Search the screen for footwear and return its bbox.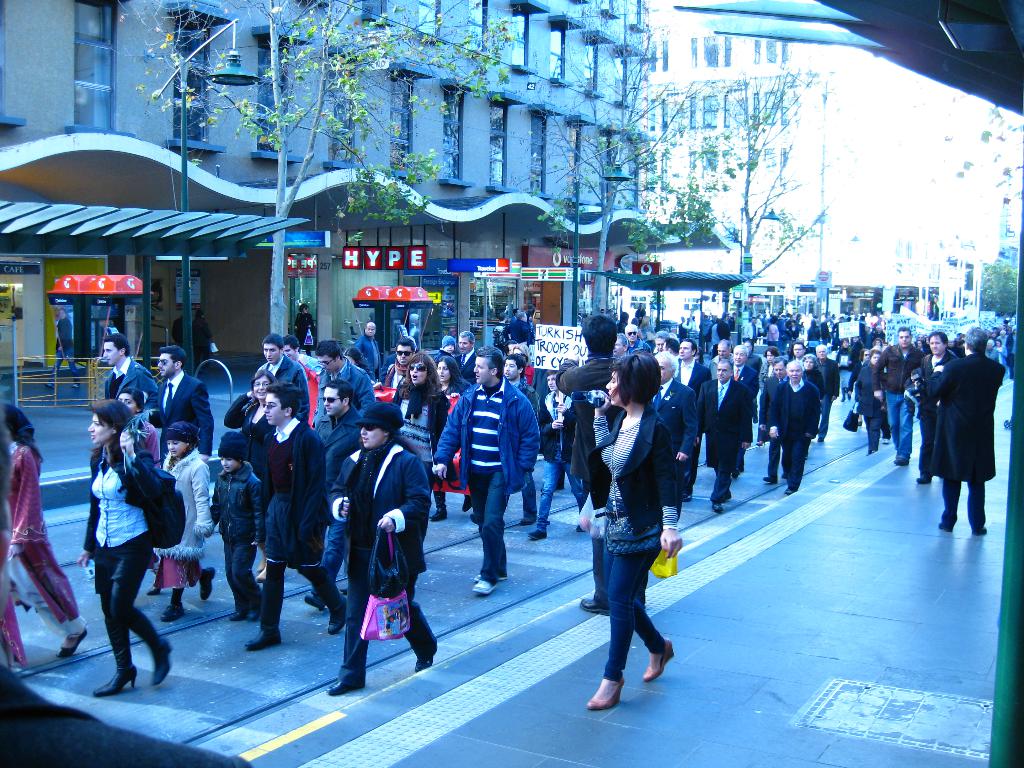
Found: 914 462 938 487.
